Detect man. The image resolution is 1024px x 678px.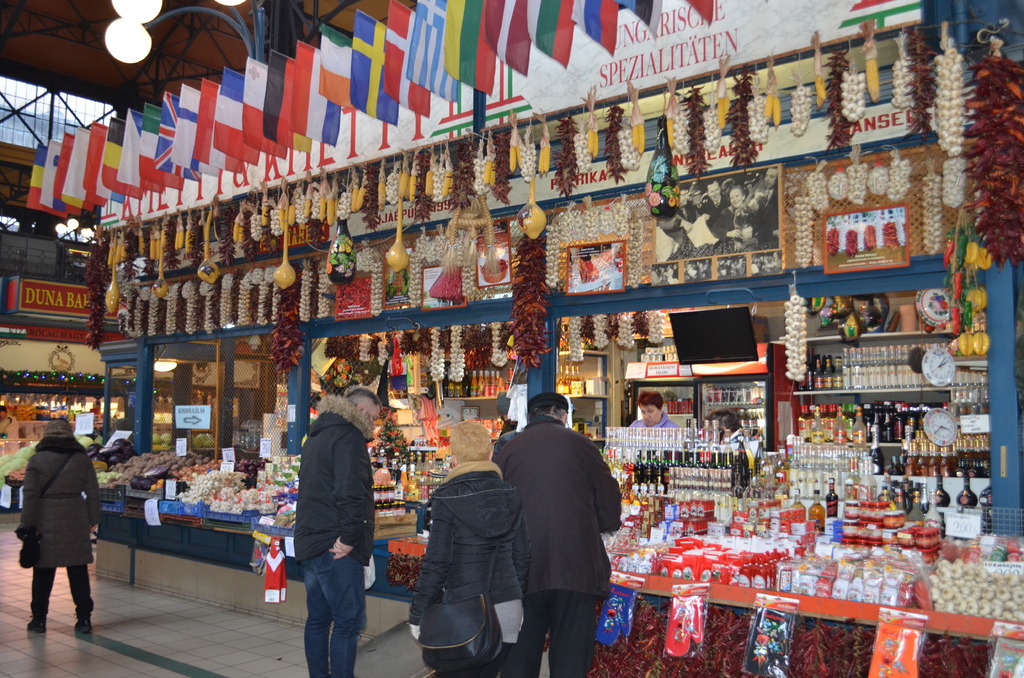
box=[479, 380, 619, 665].
